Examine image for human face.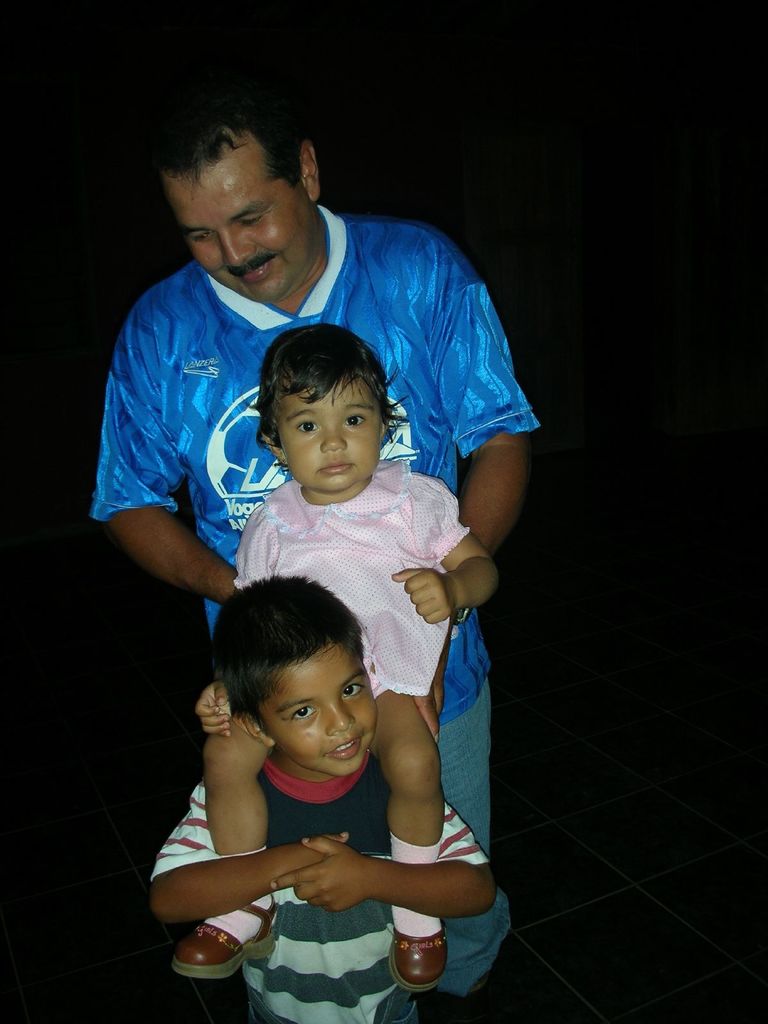
Examination result: <region>172, 134, 317, 299</region>.
